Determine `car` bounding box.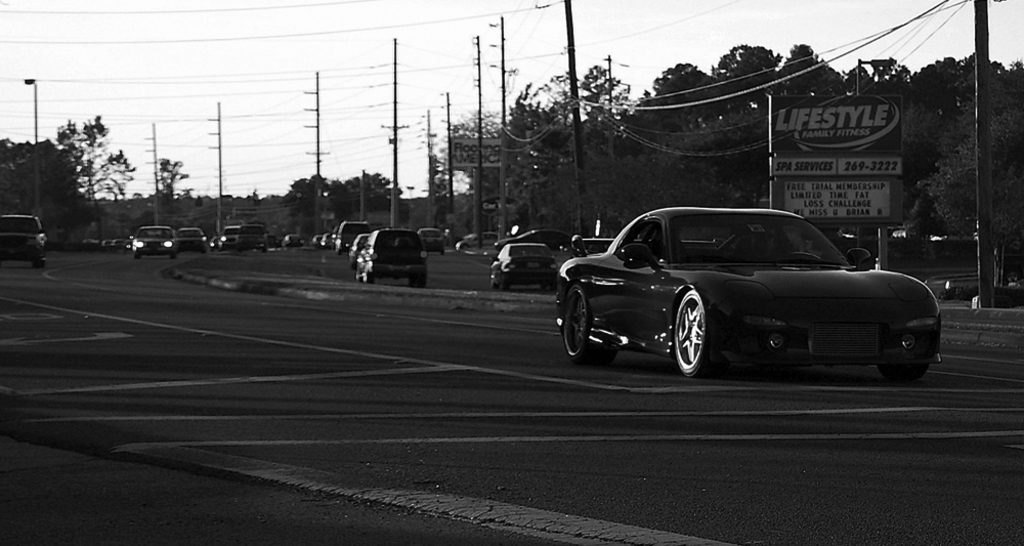
Determined: {"x1": 321, "y1": 232, "x2": 337, "y2": 247}.
